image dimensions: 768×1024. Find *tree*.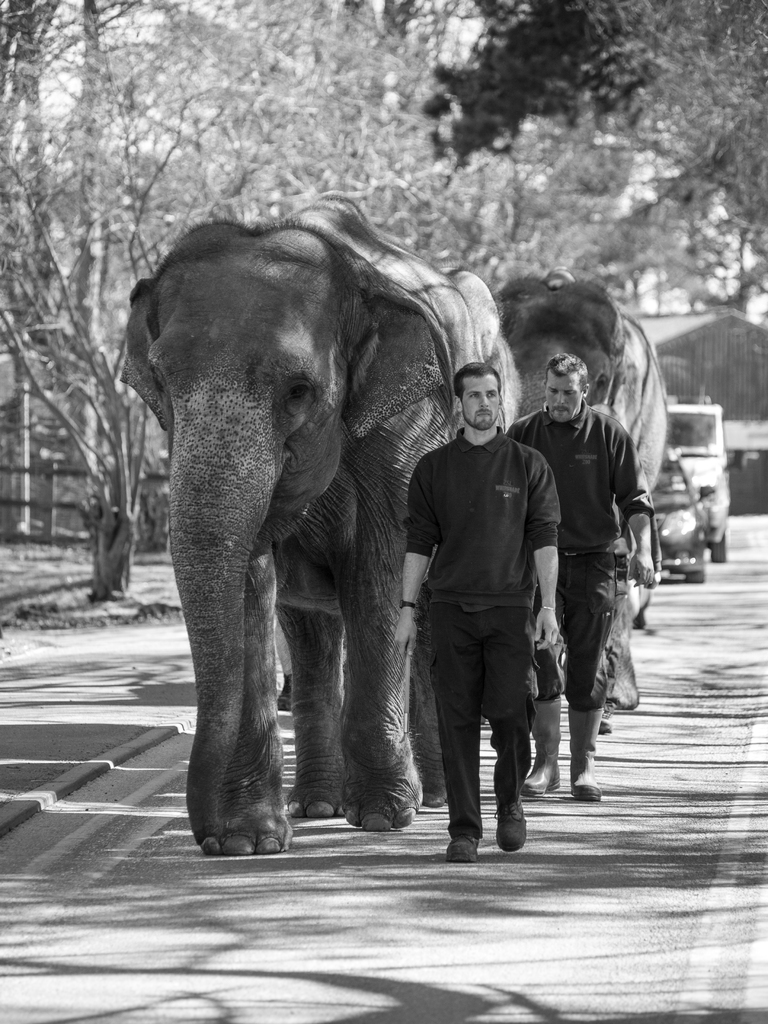
box=[426, 0, 767, 297].
